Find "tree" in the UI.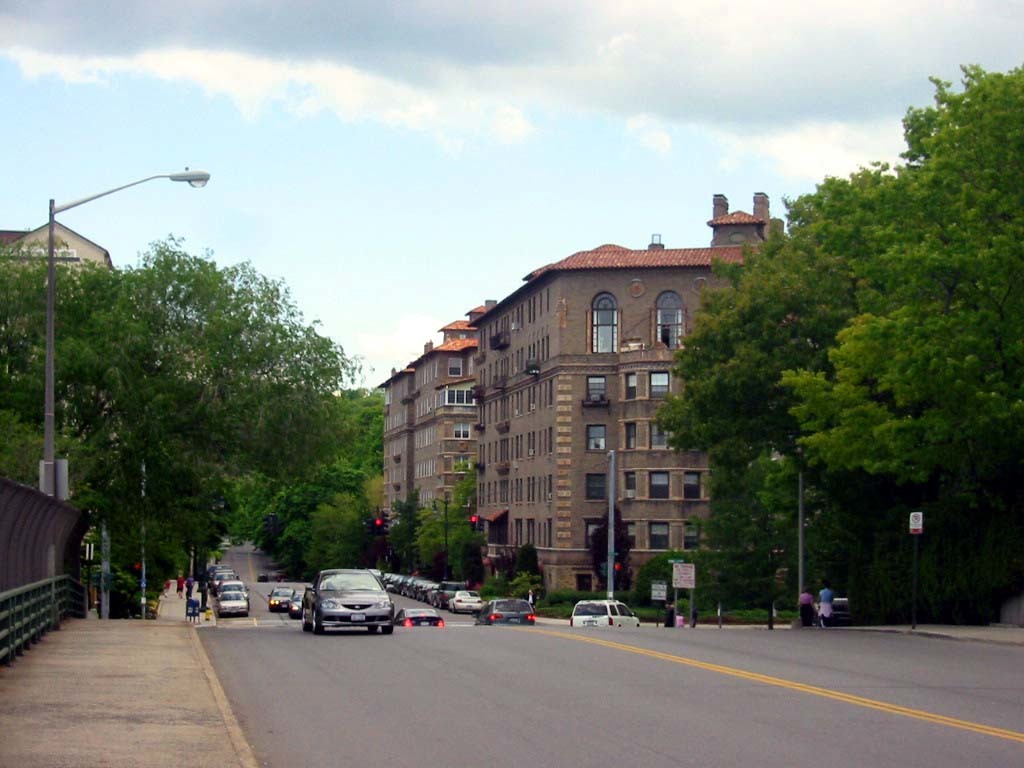
UI element at locate(696, 443, 860, 620).
